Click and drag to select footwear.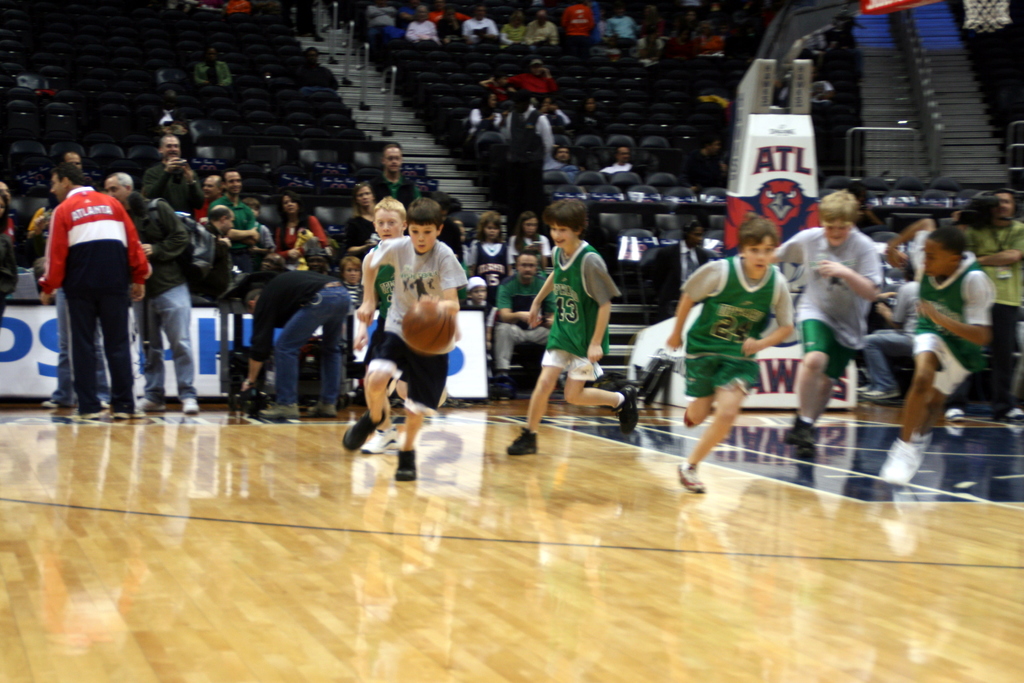
Selection: [left=133, top=397, right=170, bottom=413].
